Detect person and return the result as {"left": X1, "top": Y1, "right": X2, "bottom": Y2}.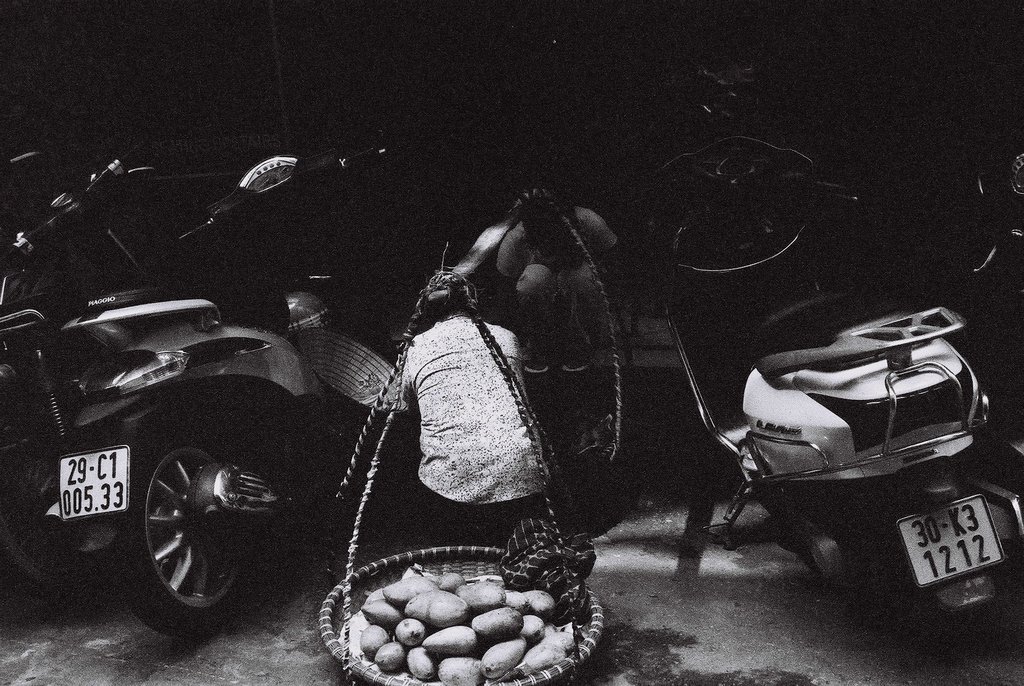
{"left": 377, "top": 265, "right": 570, "bottom": 546}.
